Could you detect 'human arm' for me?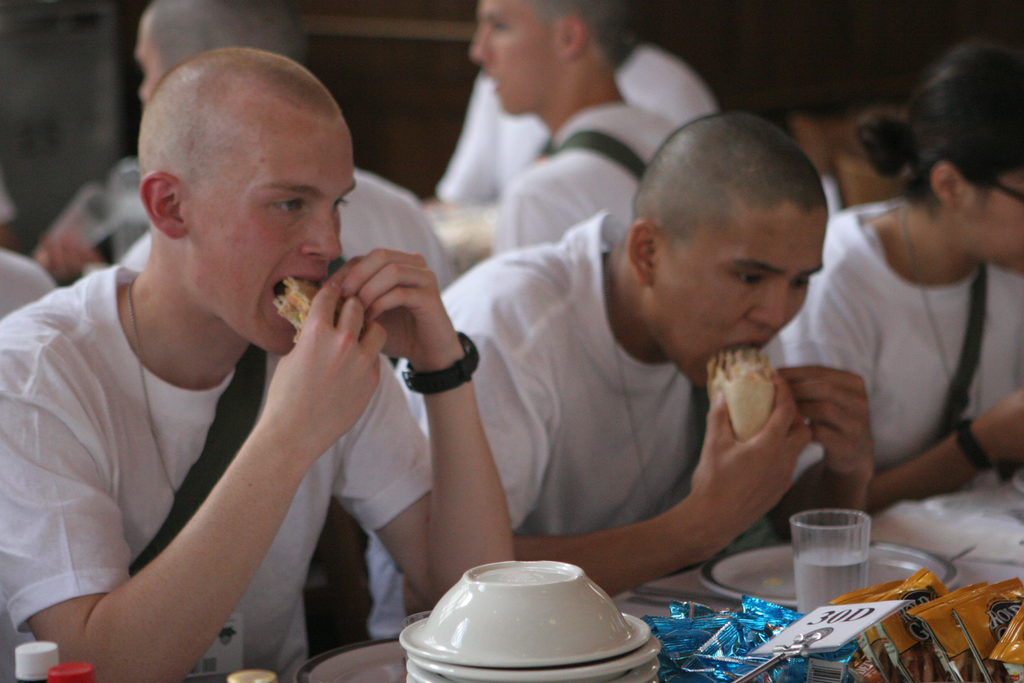
Detection result: box(468, 290, 822, 597).
